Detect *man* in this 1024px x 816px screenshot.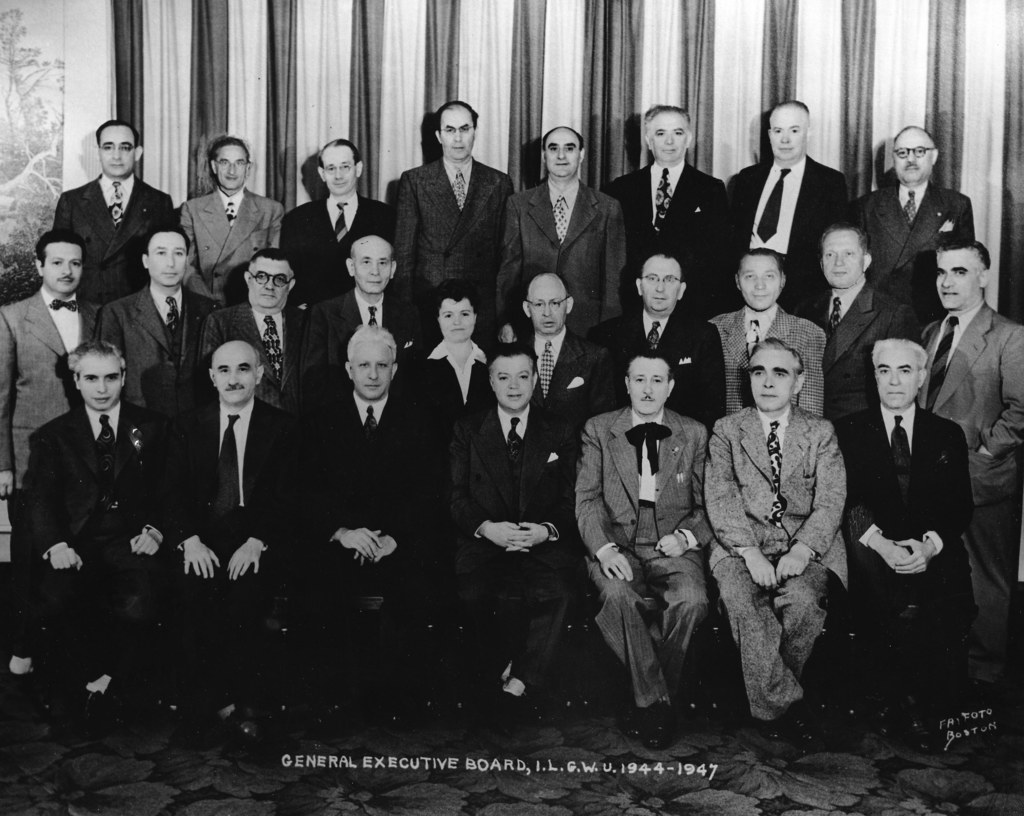
Detection: l=844, t=120, r=970, b=339.
